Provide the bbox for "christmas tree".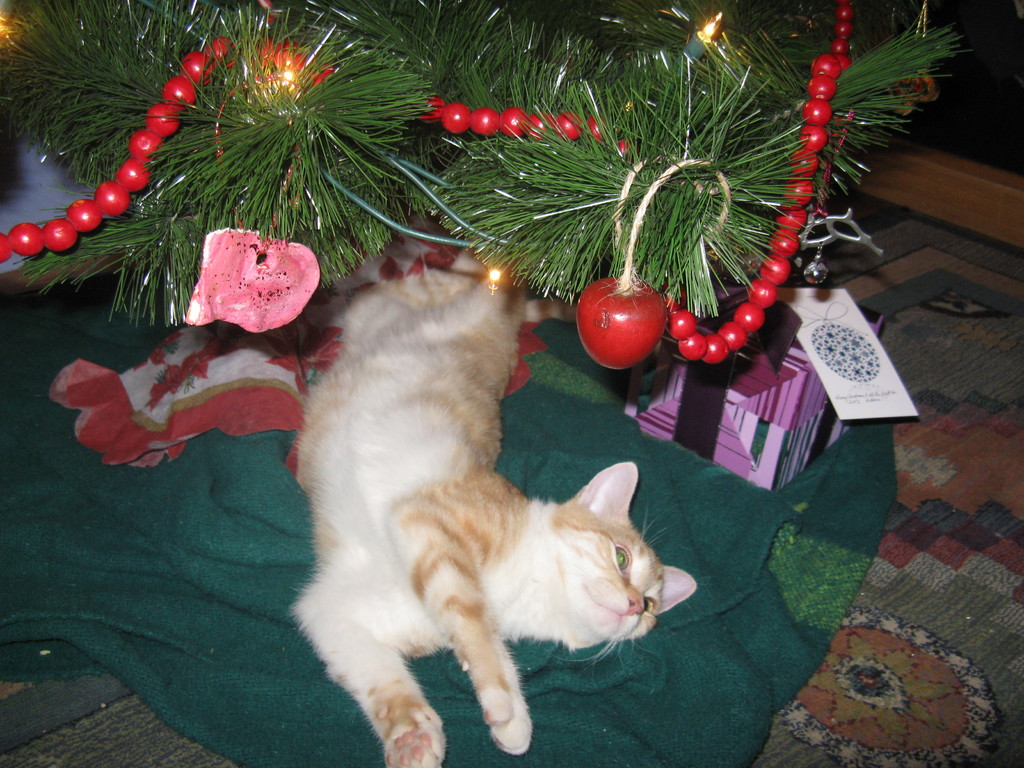
locate(0, 1, 971, 376).
